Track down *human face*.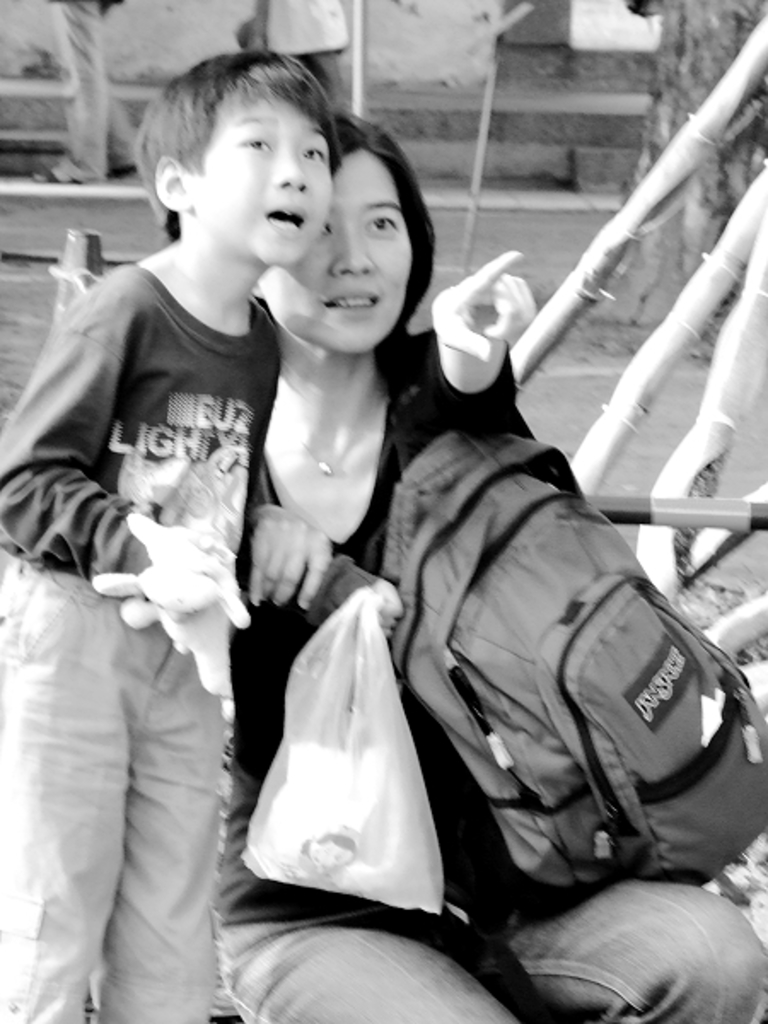
Tracked to detection(259, 143, 416, 358).
